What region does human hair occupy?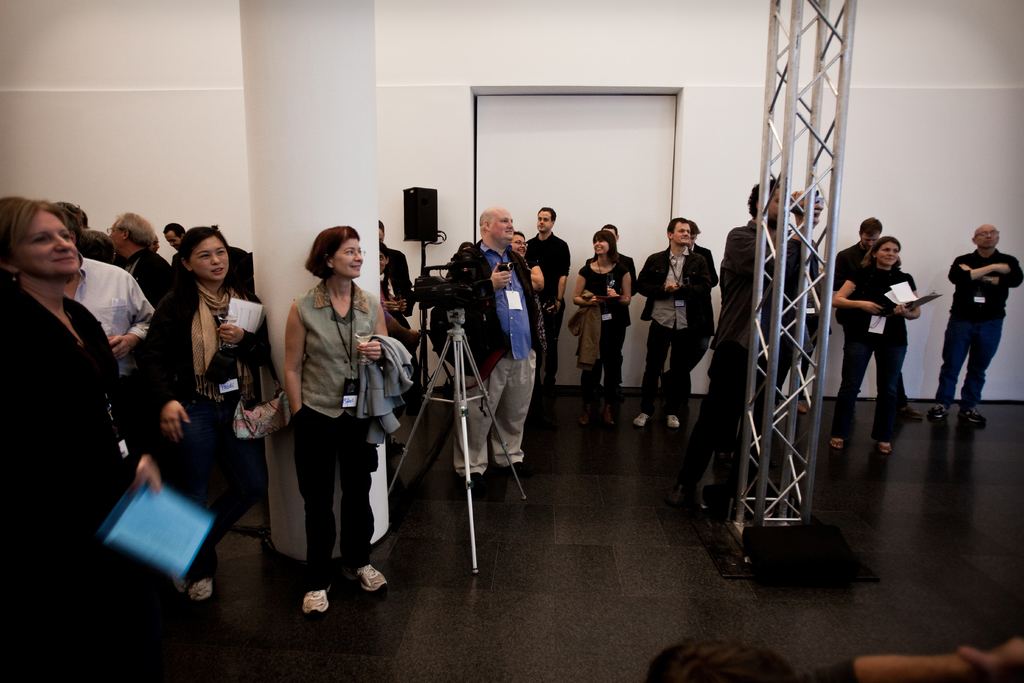
(57,205,82,252).
